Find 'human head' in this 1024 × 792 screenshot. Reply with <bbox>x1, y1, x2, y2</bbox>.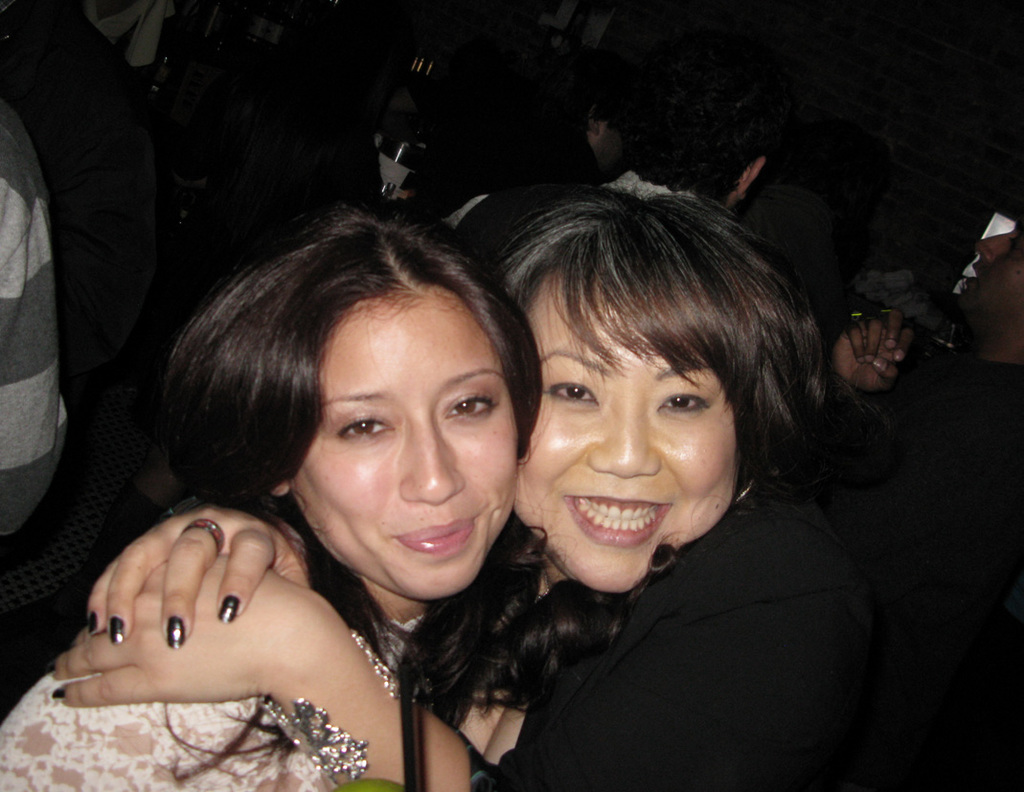
<bbox>490, 182, 826, 594</bbox>.
